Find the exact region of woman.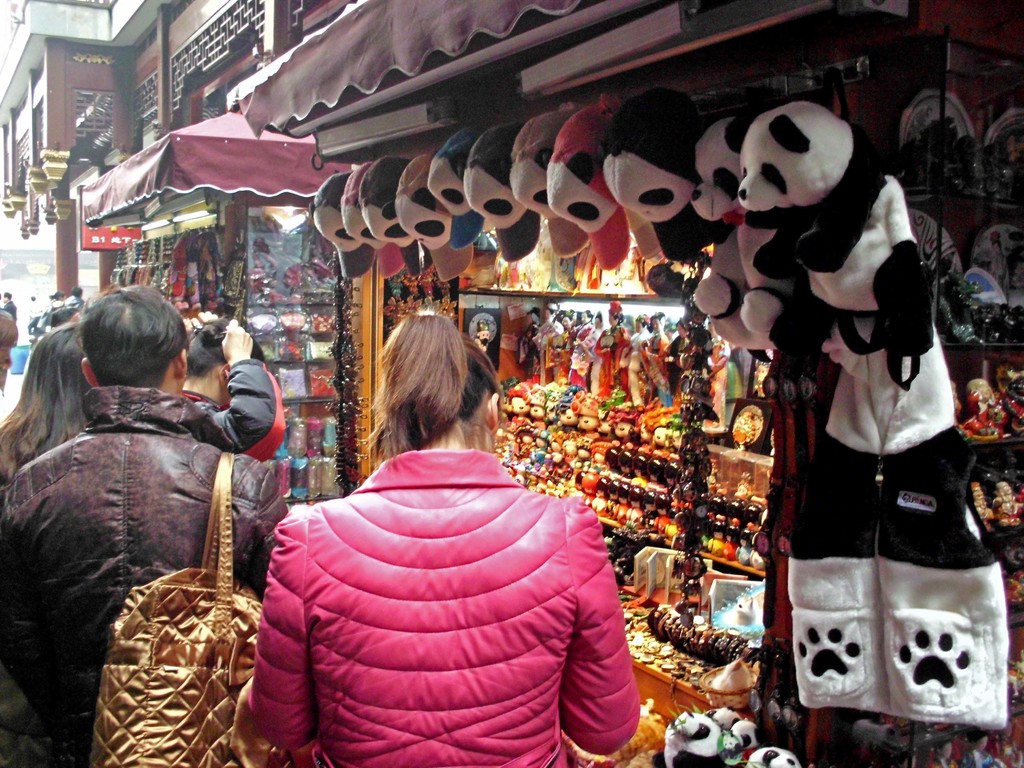
Exact region: locate(252, 305, 648, 767).
